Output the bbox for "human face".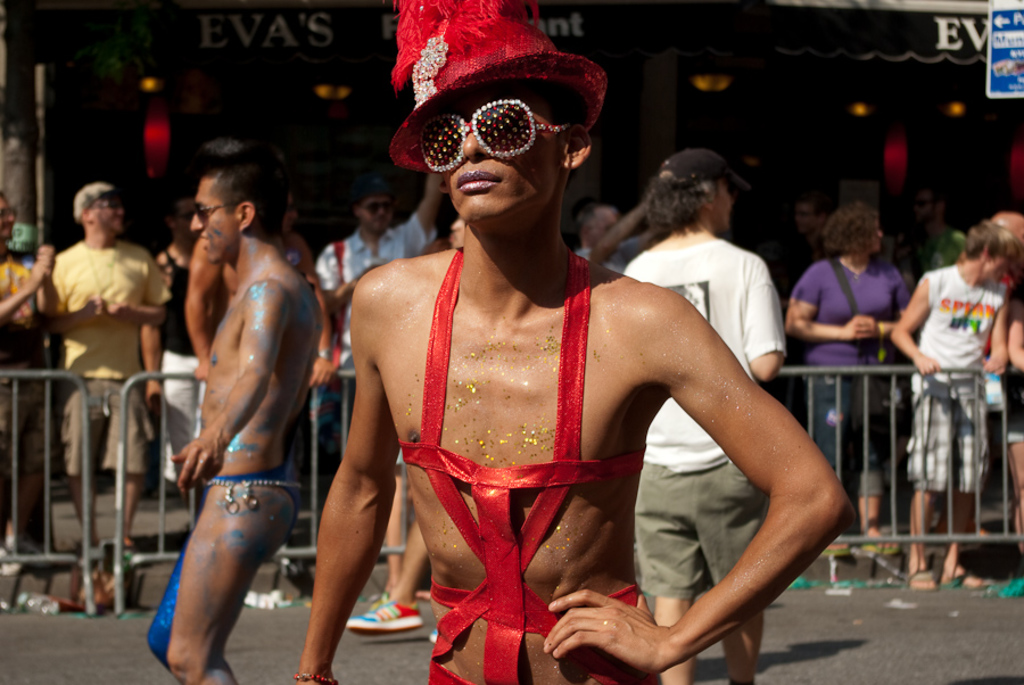
<box>443,88,560,211</box>.
